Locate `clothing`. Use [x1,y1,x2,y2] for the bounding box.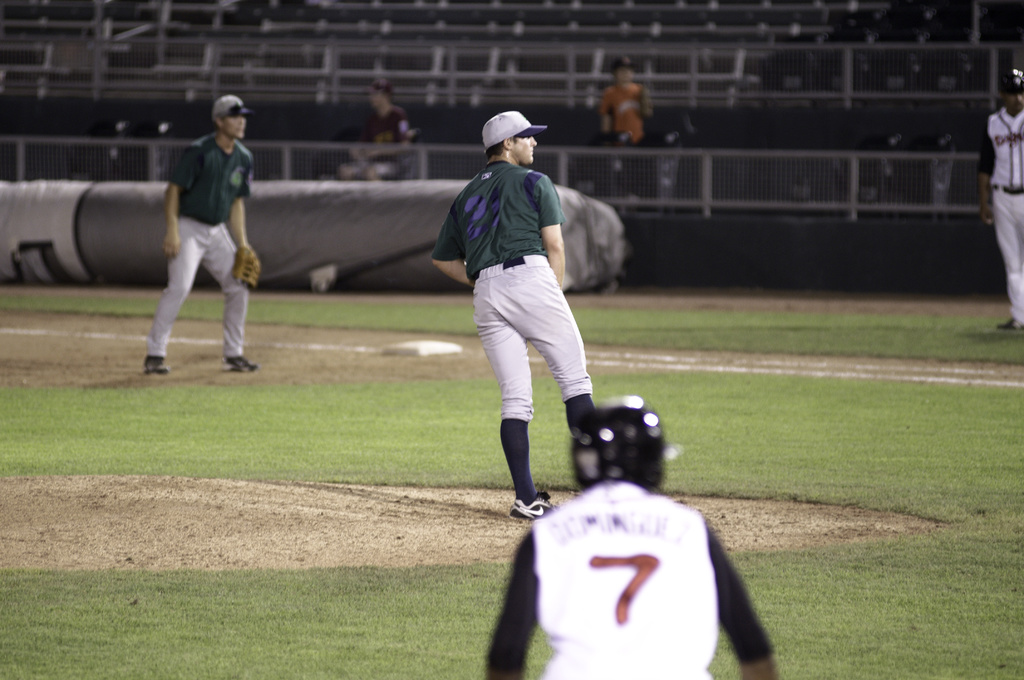
[483,479,774,679].
